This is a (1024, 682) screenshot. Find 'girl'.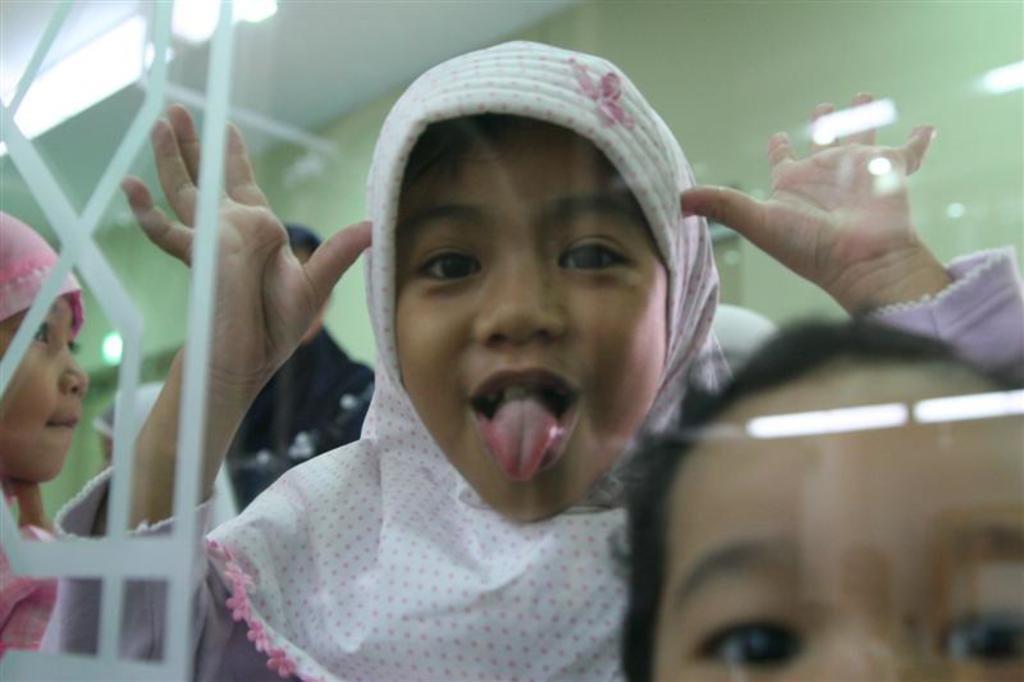
Bounding box: [left=118, top=40, right=1021, bottom=681].
